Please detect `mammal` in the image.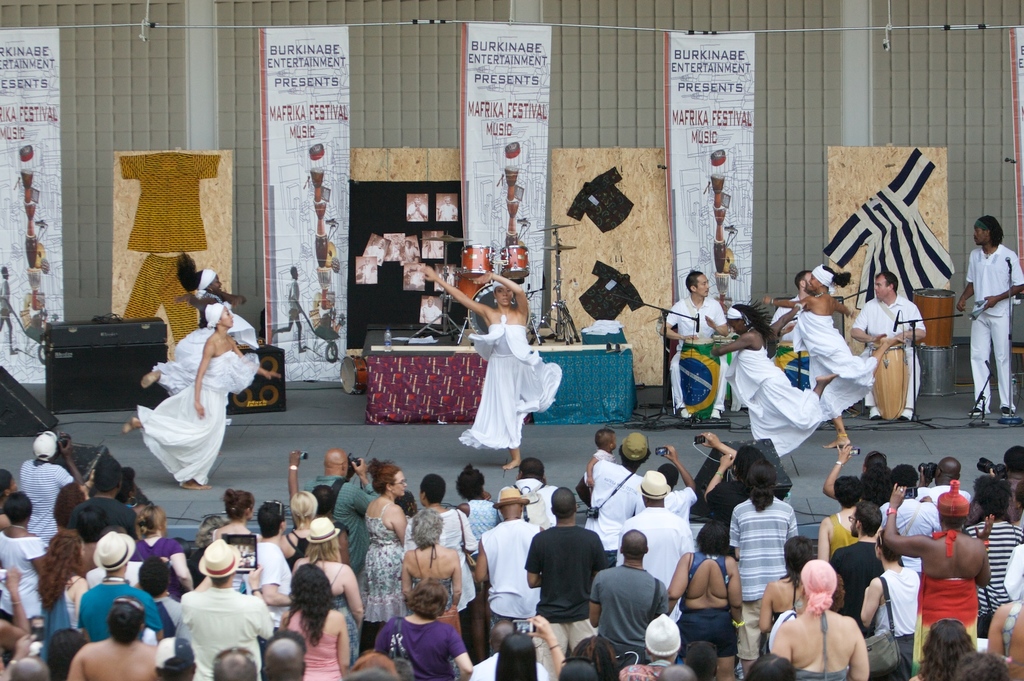
[956,216,1023,415].
